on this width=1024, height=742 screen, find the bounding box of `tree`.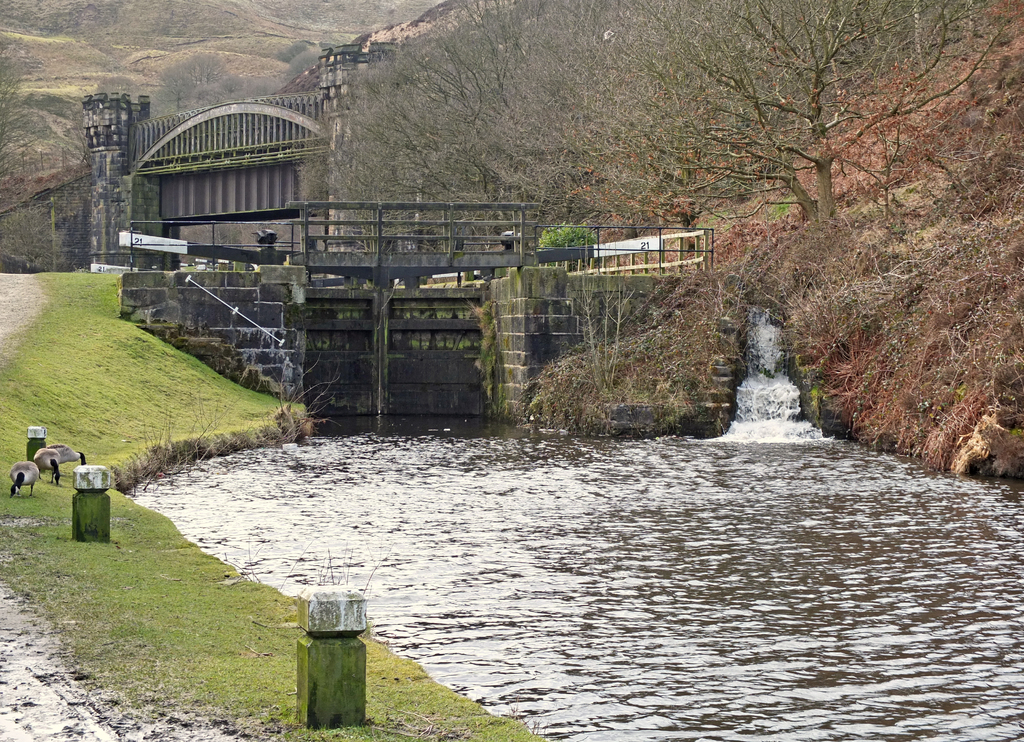
Bounding box: x1=351 y1=0 x2=595 y2=271.
